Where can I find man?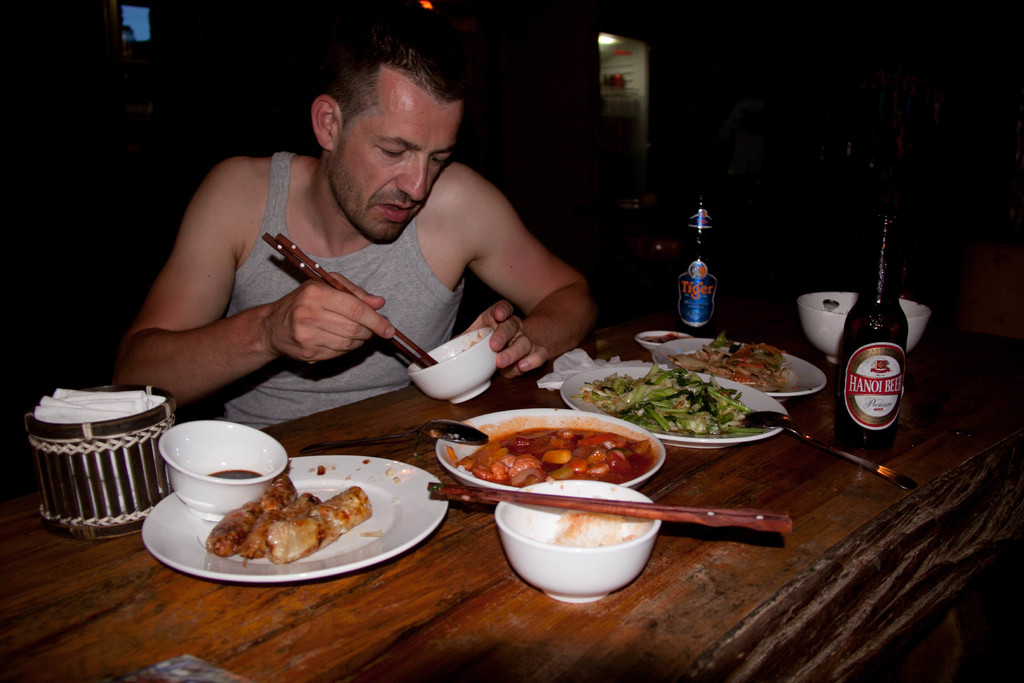
You can find it at BBox(90, 64, 540, 432).
